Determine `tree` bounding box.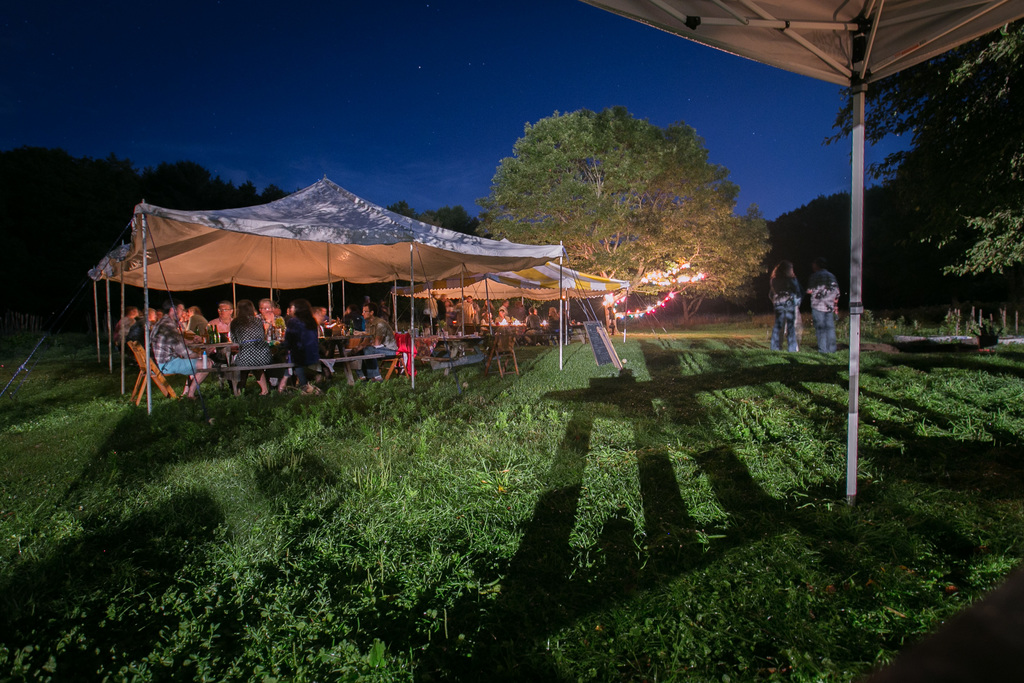
Determined: bbox=[457, 82, 779, 302].
